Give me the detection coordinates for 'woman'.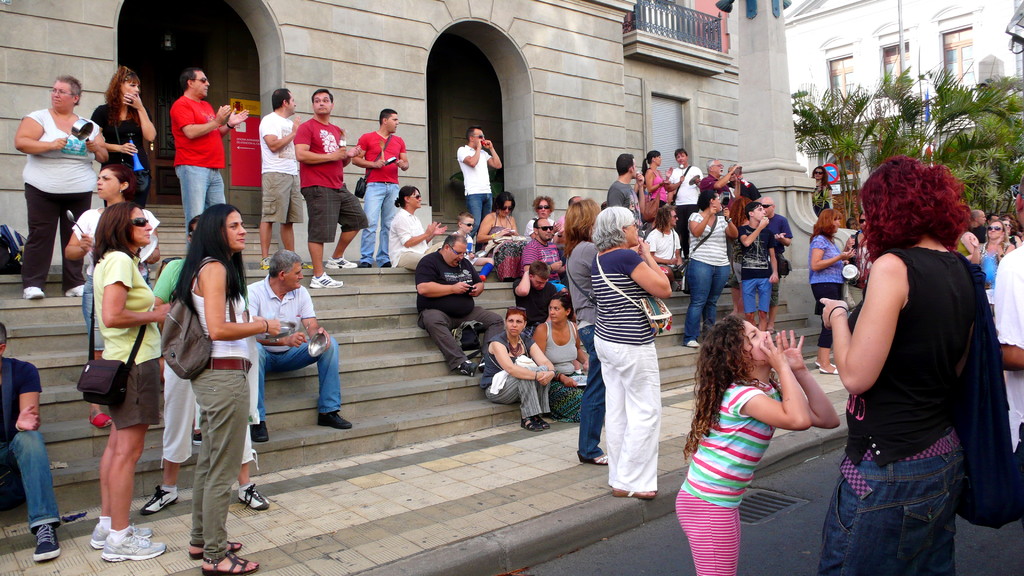
64,164,163,435.
